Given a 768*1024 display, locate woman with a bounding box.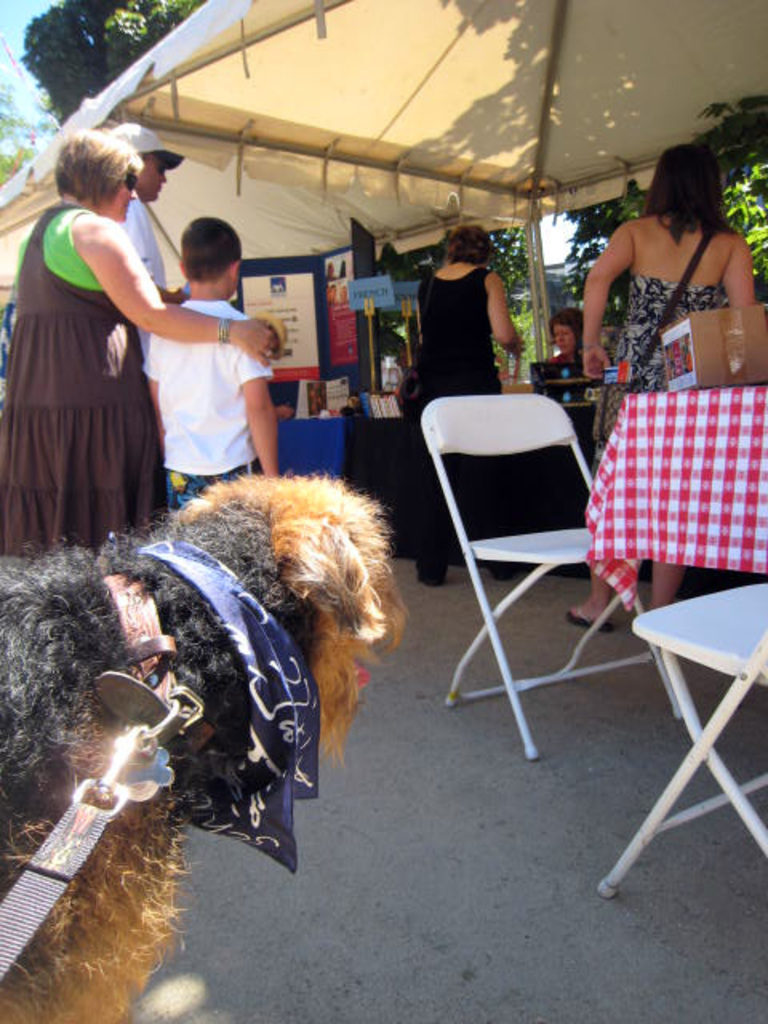
Located: select_region(392, 221, 528, 590).
